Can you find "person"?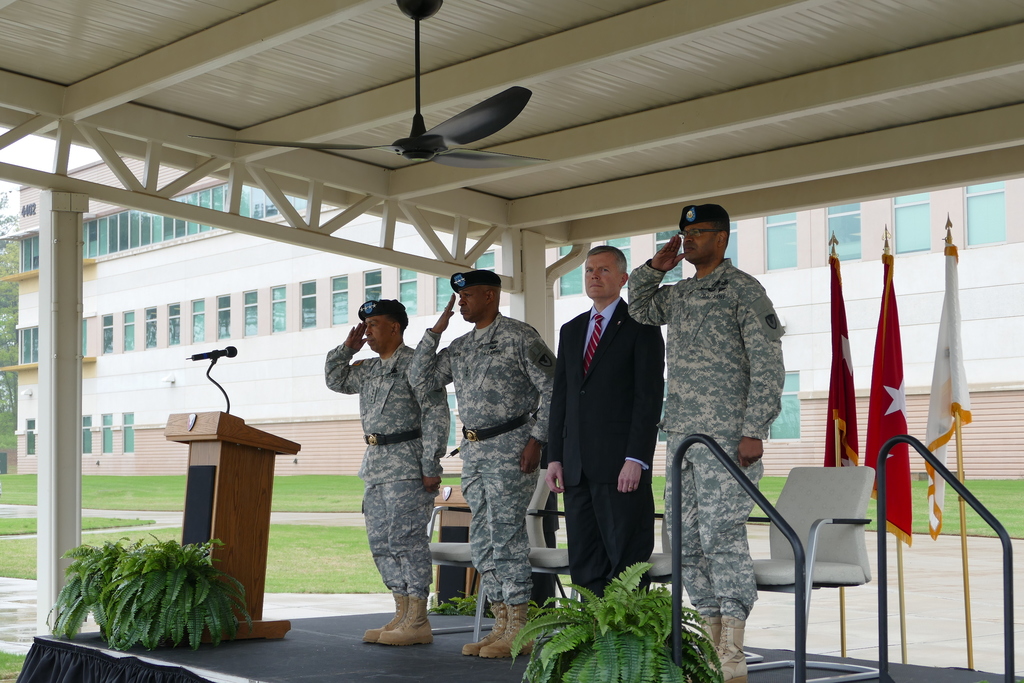
Yes, bounding box: {"left": 339, "top": 292, "right": 444, "bottom": 645}.
